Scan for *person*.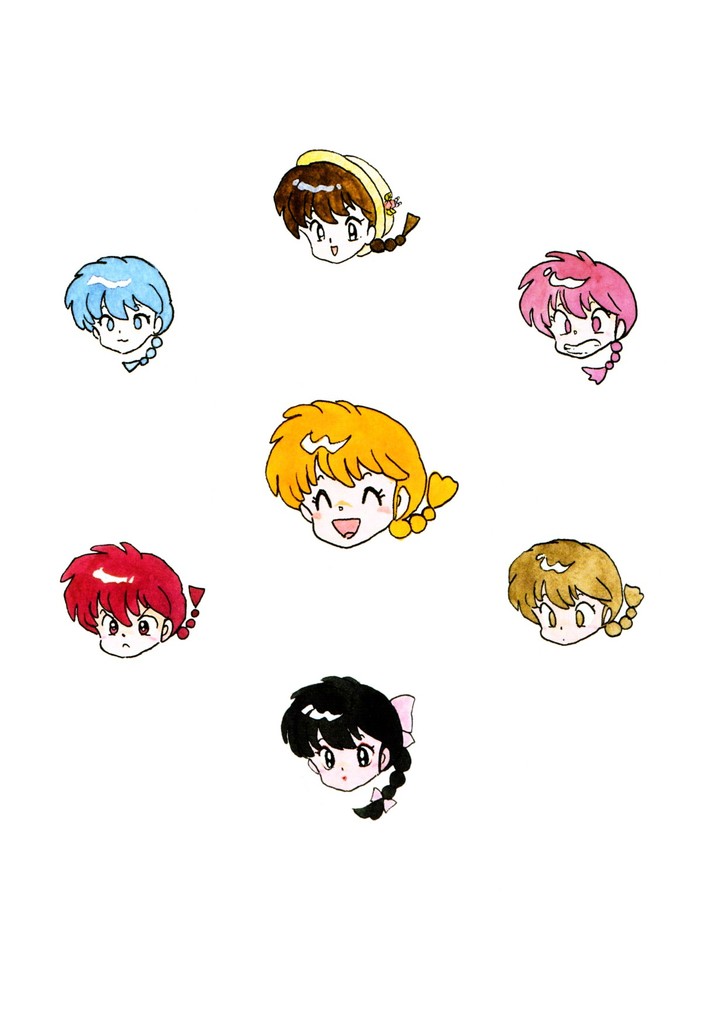
Scan result: 60:541:203:661.
